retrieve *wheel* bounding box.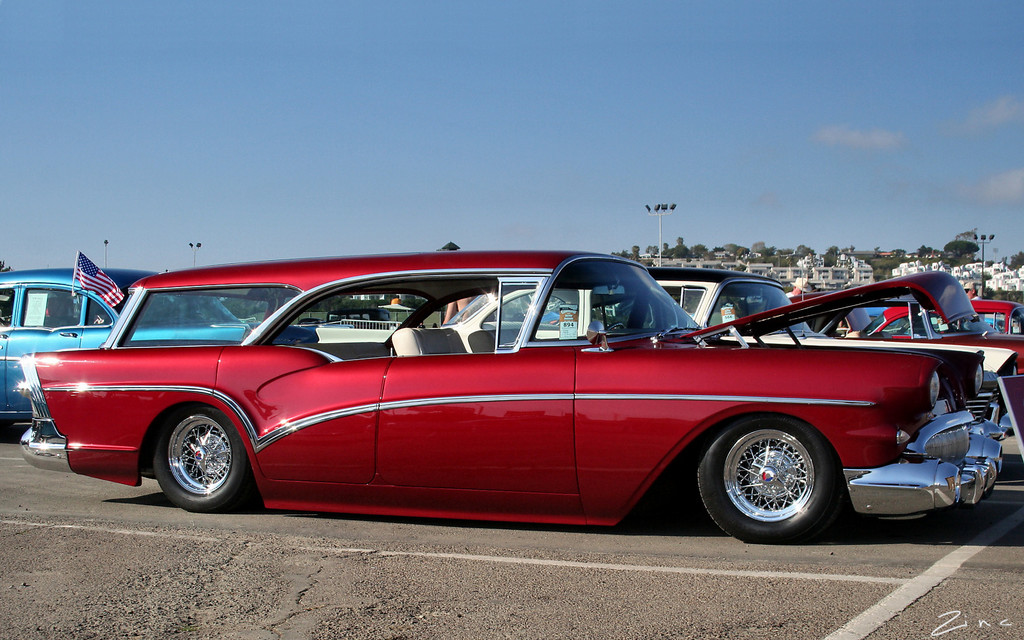
Bounding box: rect(703, 412, 826, 540).
